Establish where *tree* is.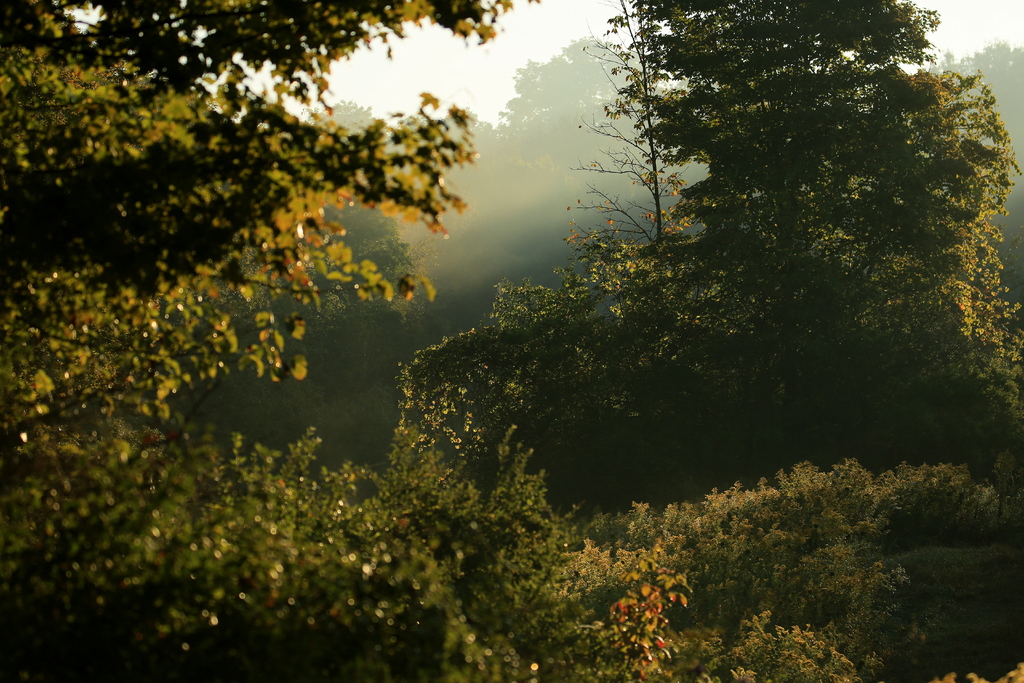
Established at l=527, t=0, r=1023, b=682.
